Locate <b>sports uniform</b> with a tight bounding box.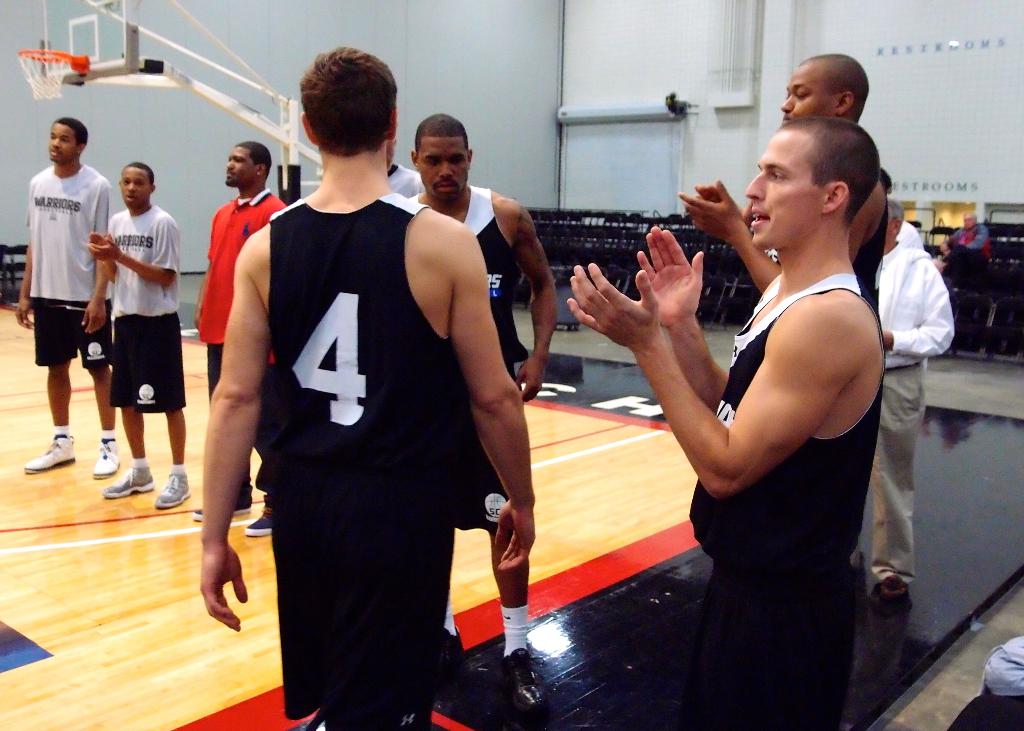
[x1=35, y1=163, x2=120, y2=378].
